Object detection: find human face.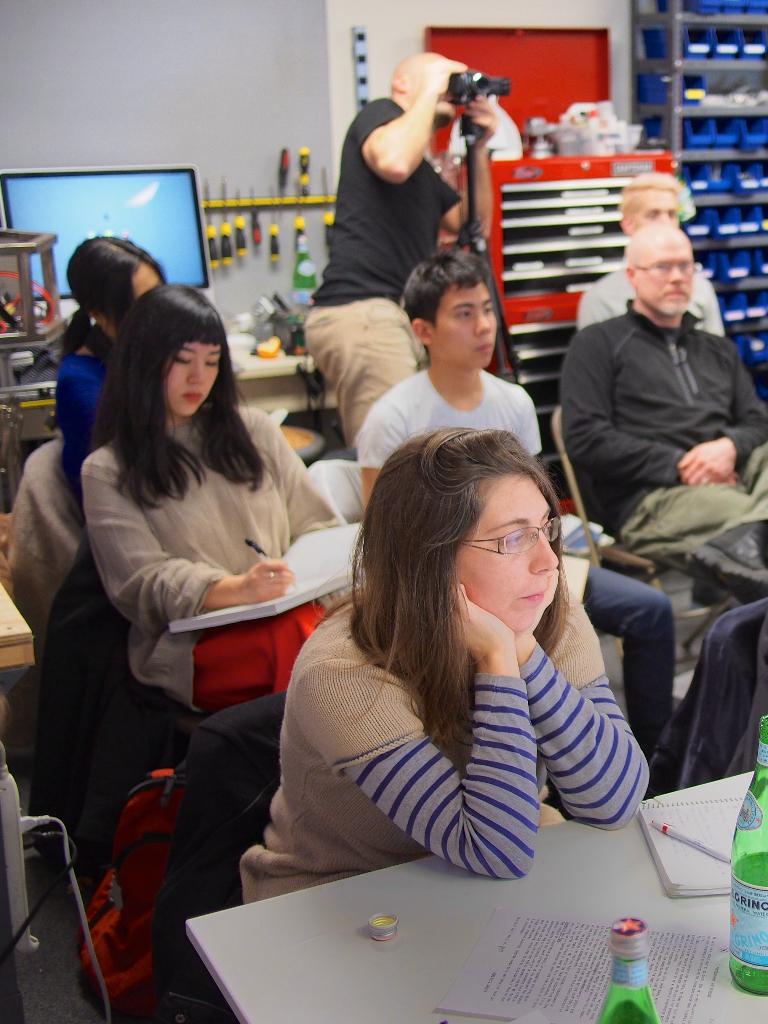
detection(435, 282, 496, 369).
